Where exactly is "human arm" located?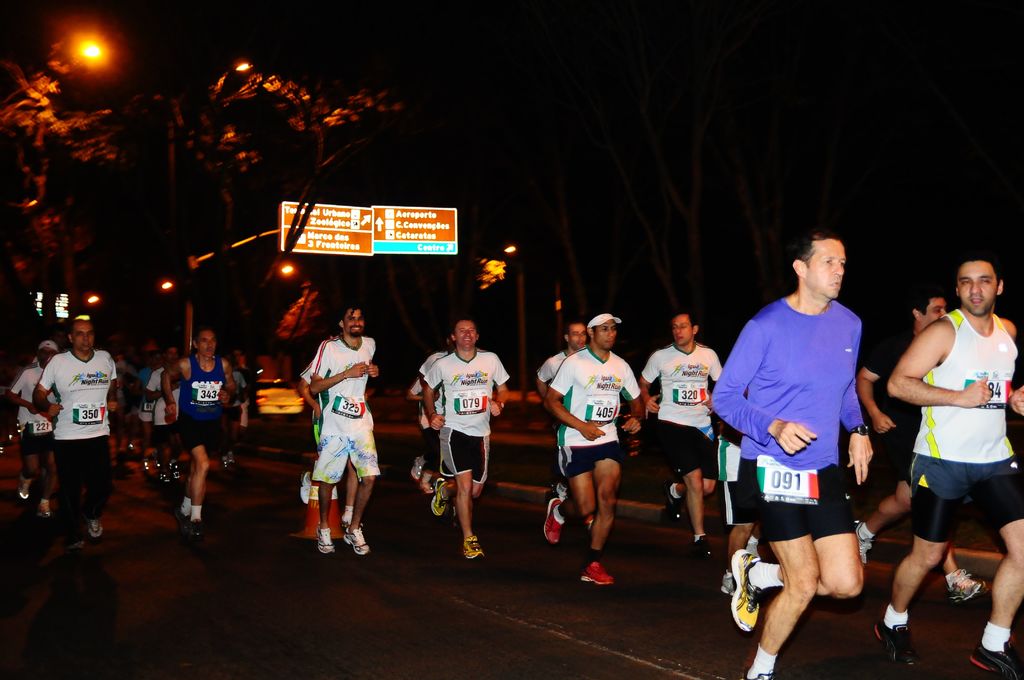
Its bounding box is box(626, 339, 666, 417).
